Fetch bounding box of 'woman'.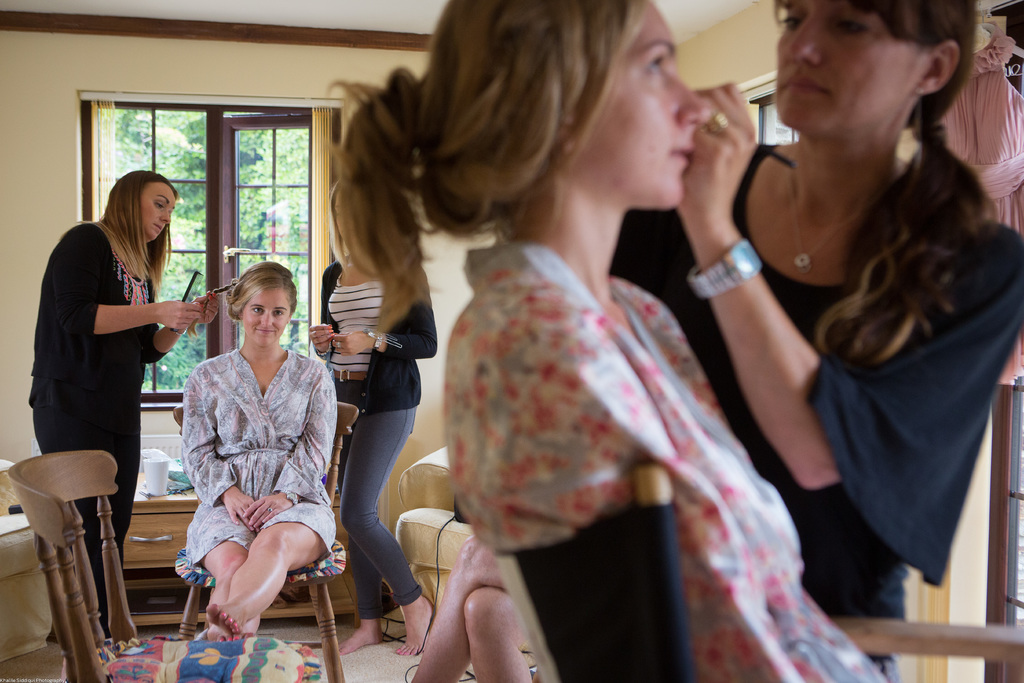
Bbox: pyautogui.locateOnScreen(604, 0, 1023, 682).
